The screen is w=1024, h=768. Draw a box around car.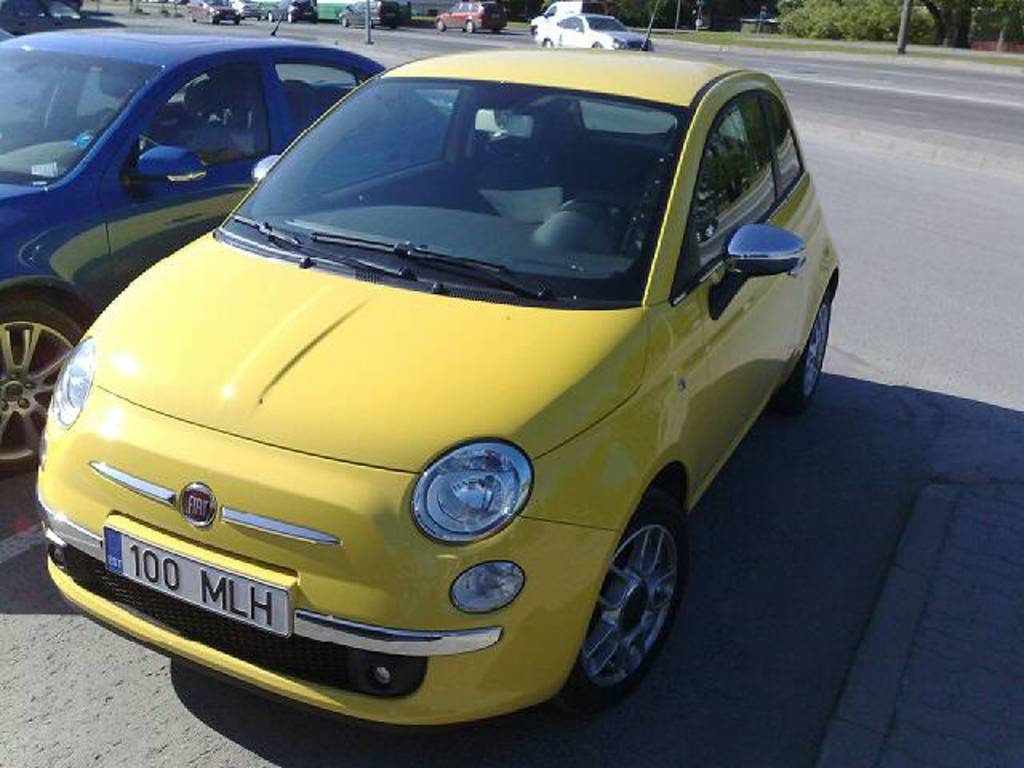
435:0:506:34.
